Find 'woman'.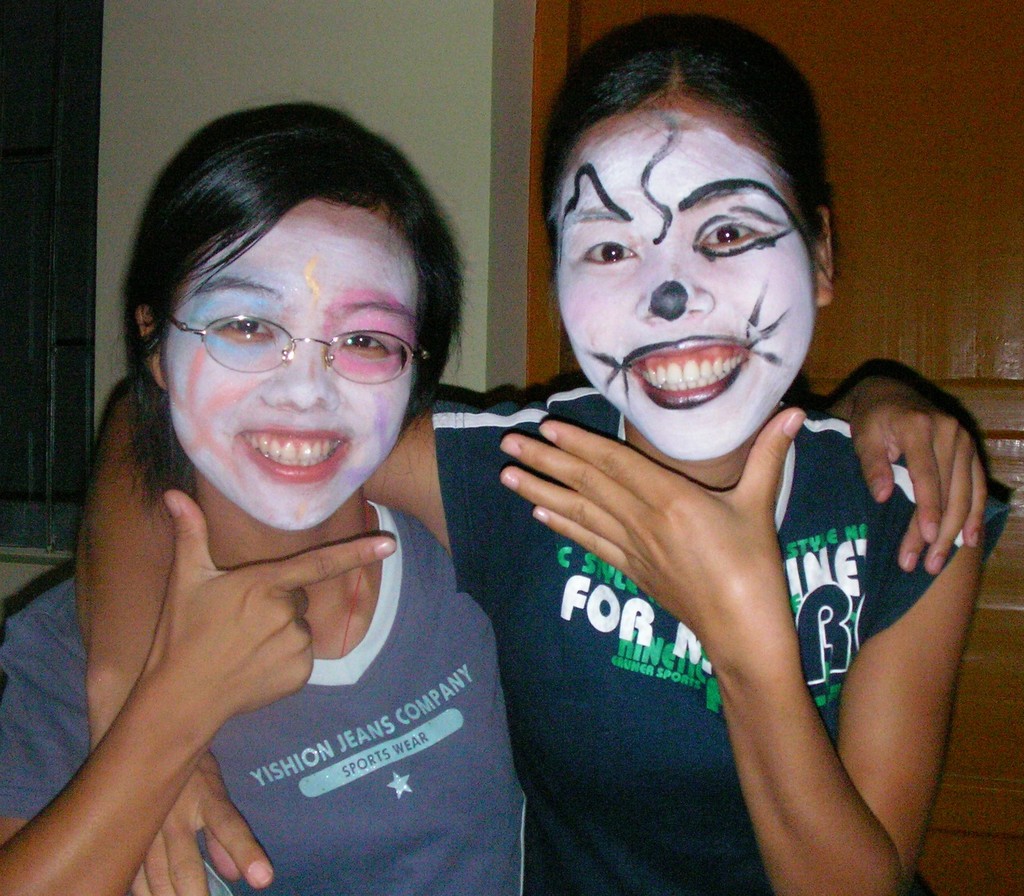
Rect(0, 99, 988, 895).
